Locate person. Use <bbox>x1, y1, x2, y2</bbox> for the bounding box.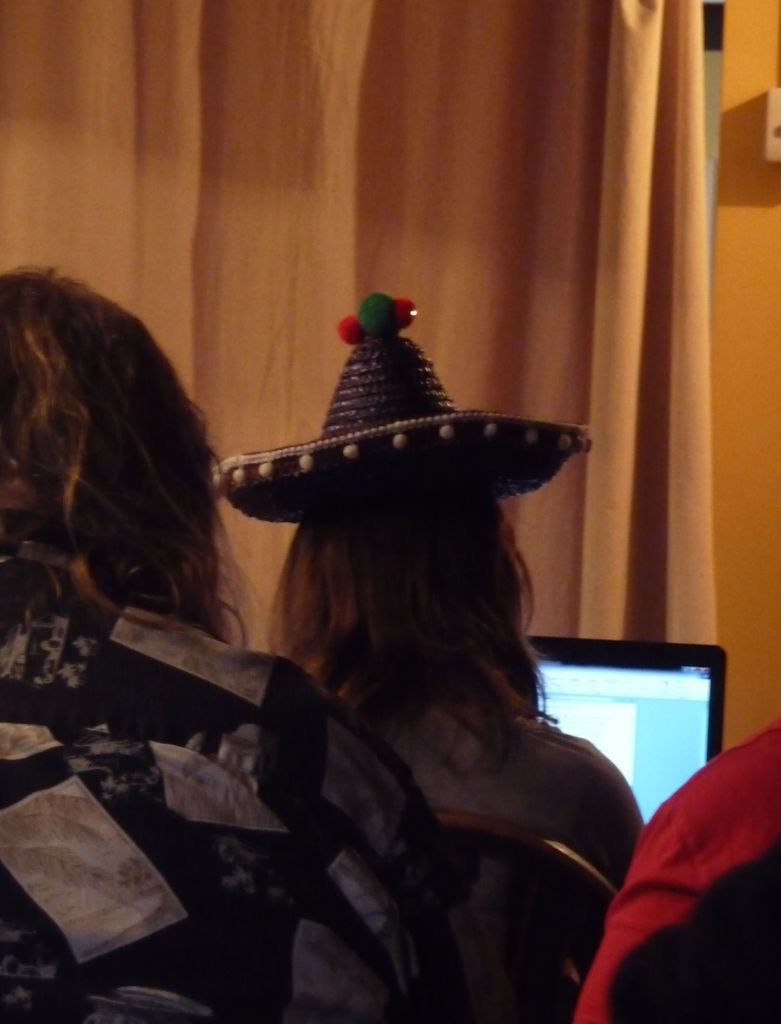
<bbox>571, 720, 780, 1023</bbox>.
